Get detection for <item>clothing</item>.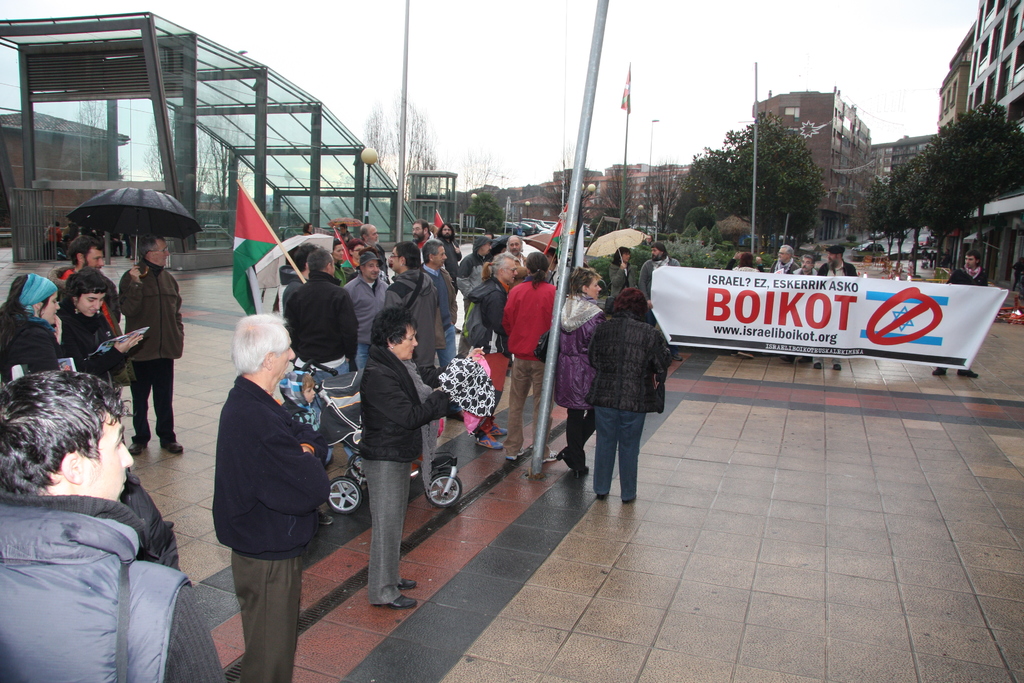
Detection: bbox=[366, 241, 399, 279].
